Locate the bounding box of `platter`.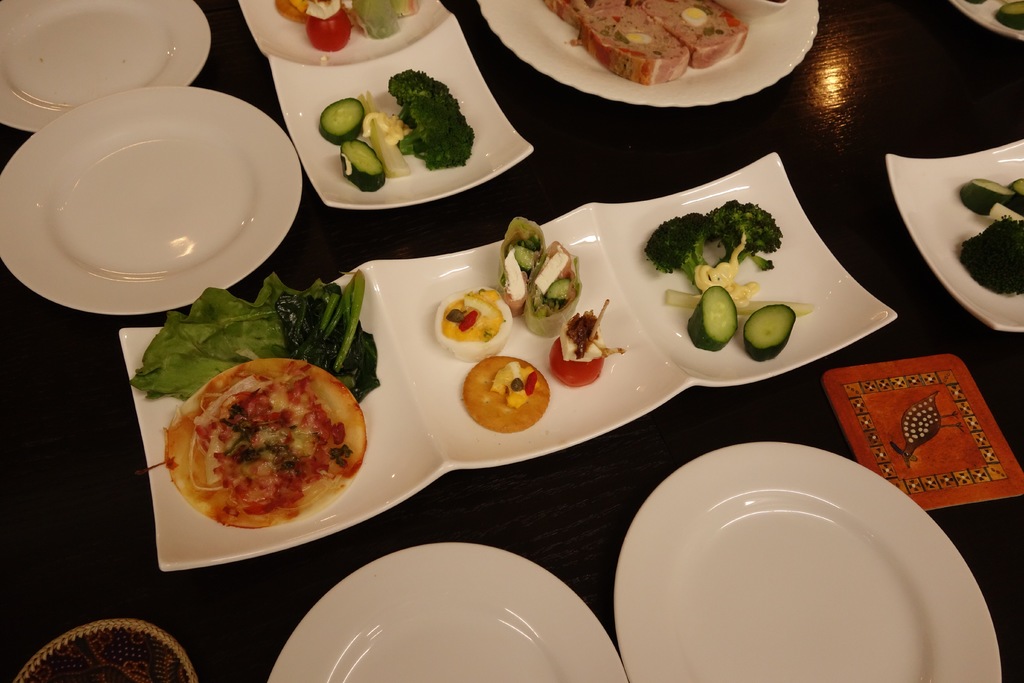
Bounding box: select_region(265, 541, 632, 682).
